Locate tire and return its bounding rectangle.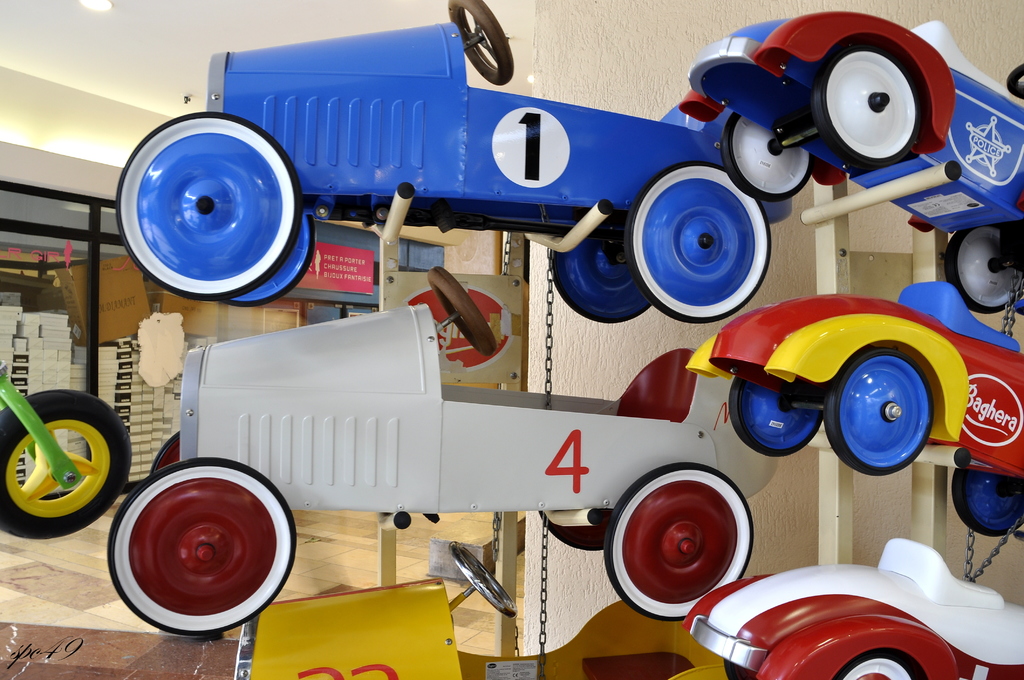
left=604, top=462, right=753, bottom=623.
